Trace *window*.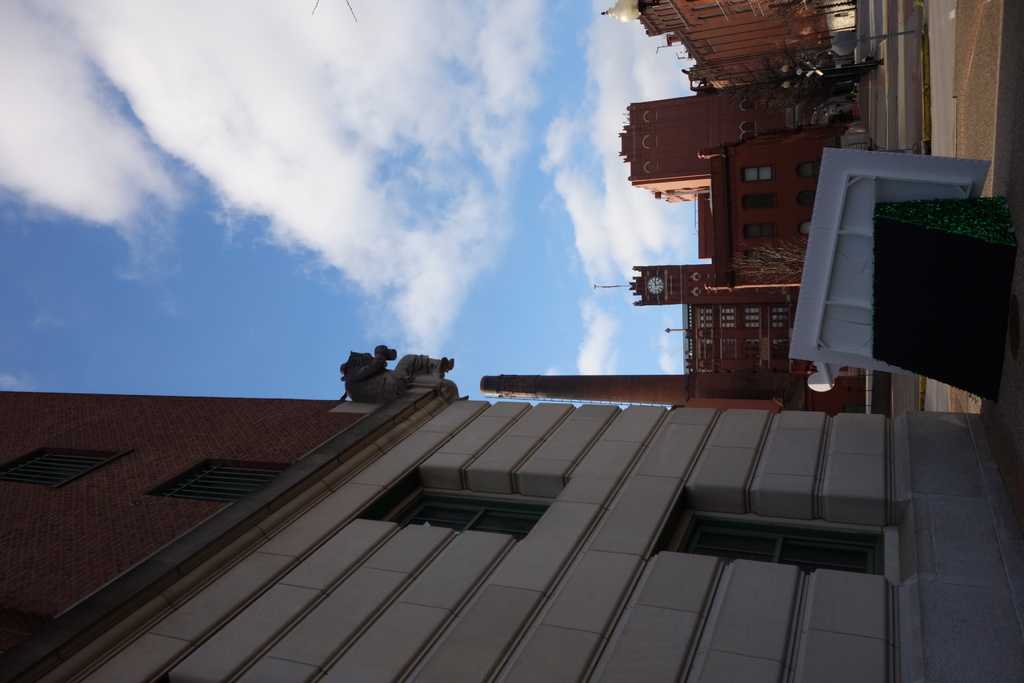
Traced to bbox=[663, 501, 916, 606].
